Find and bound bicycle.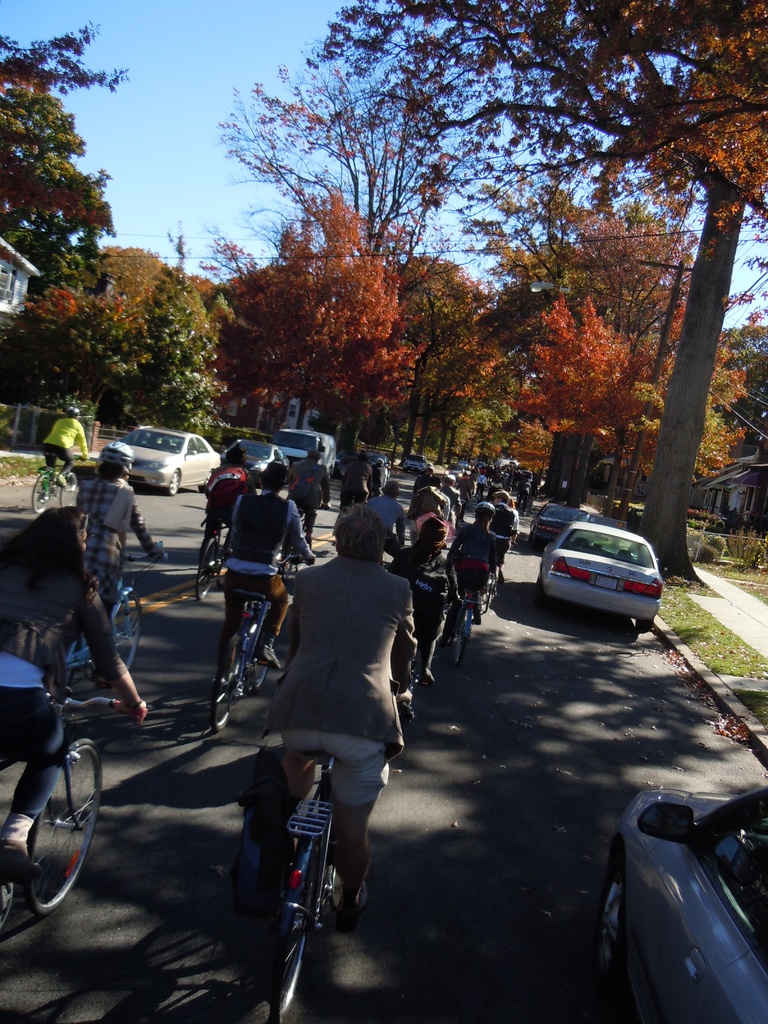
Bound: bbox(193, 513, 234, 604).
